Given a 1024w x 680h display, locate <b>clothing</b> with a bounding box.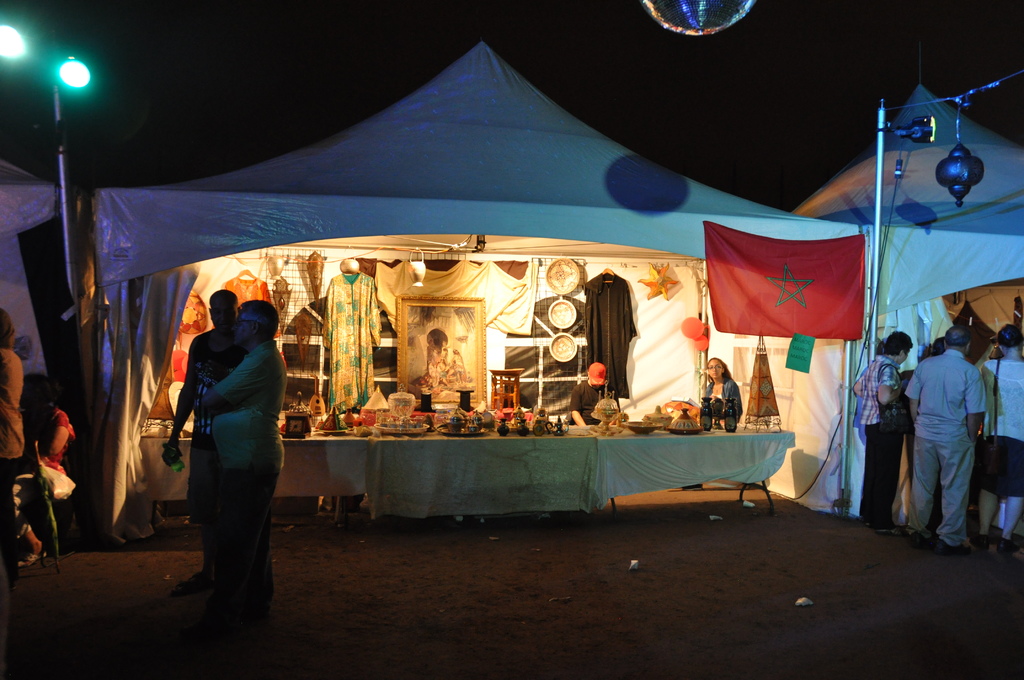
Located: 0 342 21 535.
